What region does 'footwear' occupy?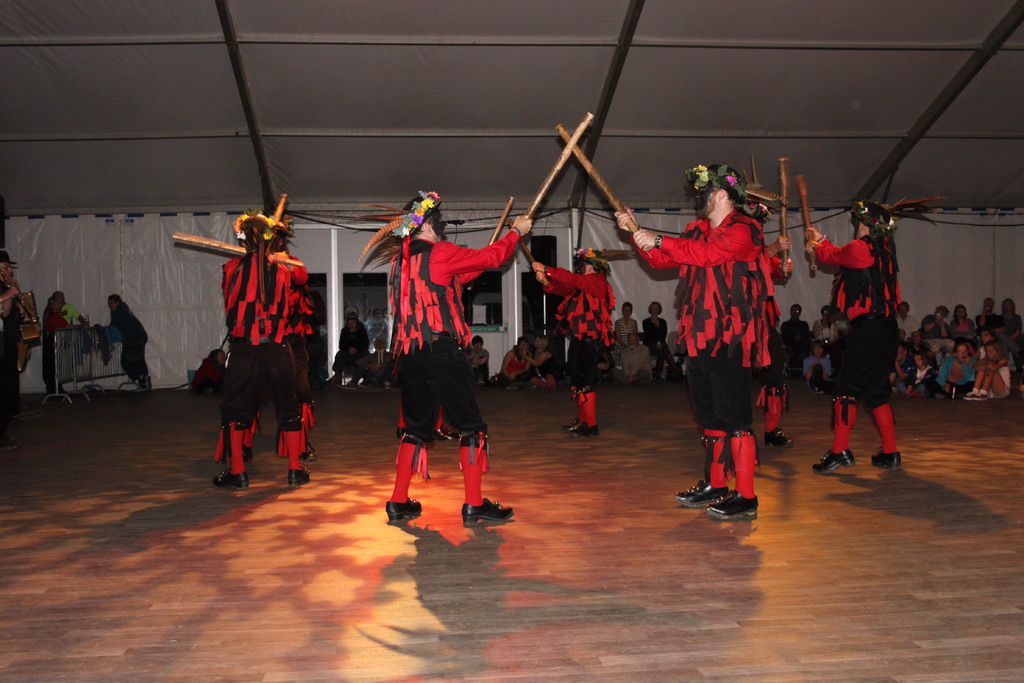
bbox=[765, 425, 794, 450].
